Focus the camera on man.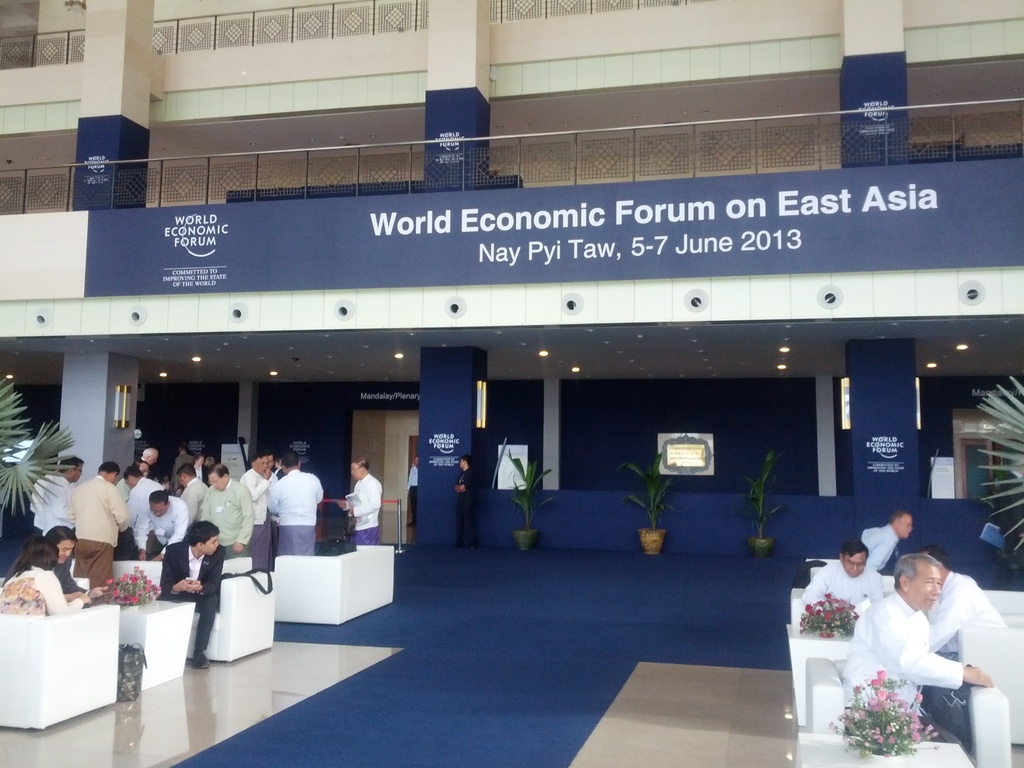
Focus region: rect(272, 451, 323, 556).
